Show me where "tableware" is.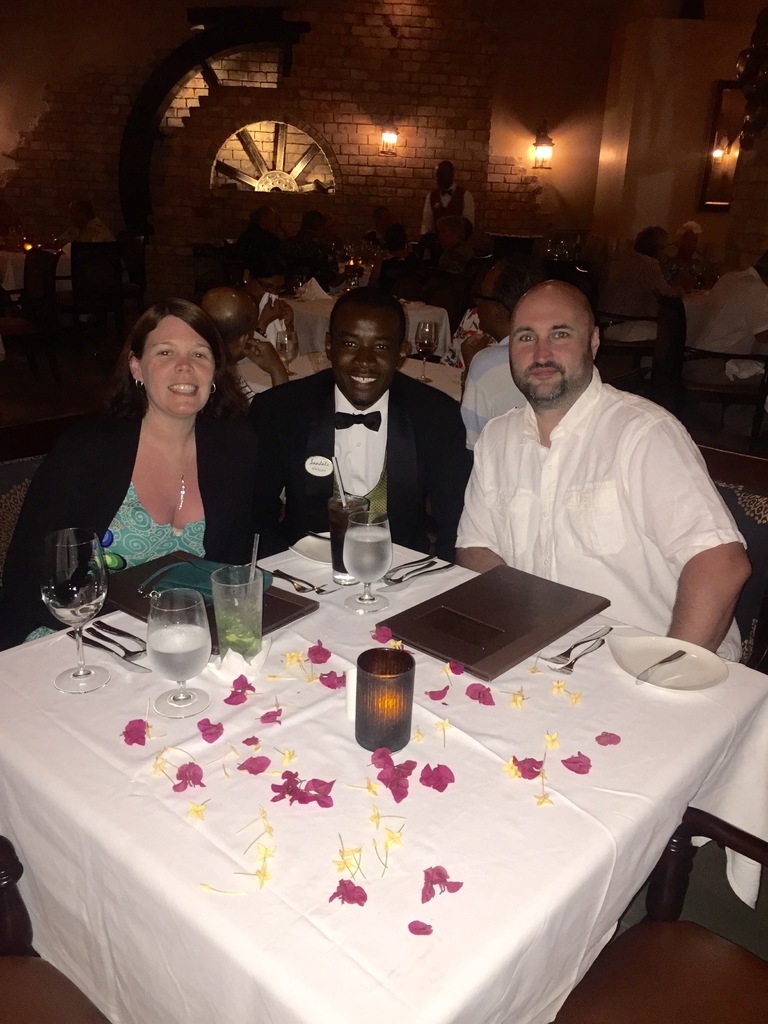
"tableware" is at [left=347, top=275, right=357, bottom=291].
